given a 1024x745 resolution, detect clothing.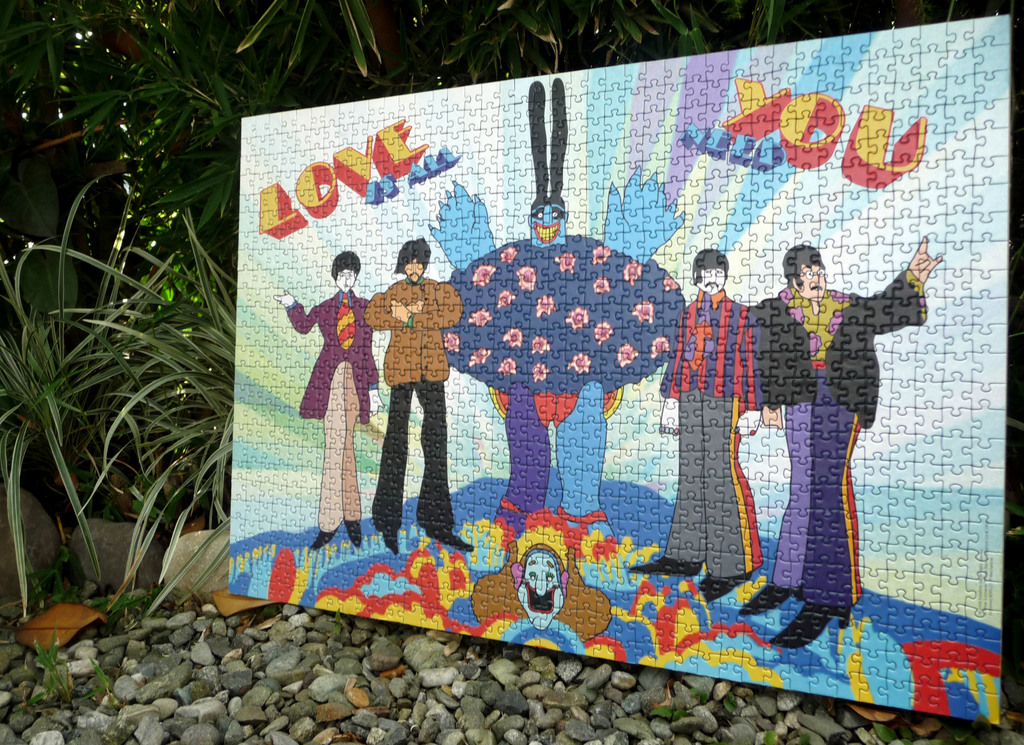
region(751, 279, 924, 603).
